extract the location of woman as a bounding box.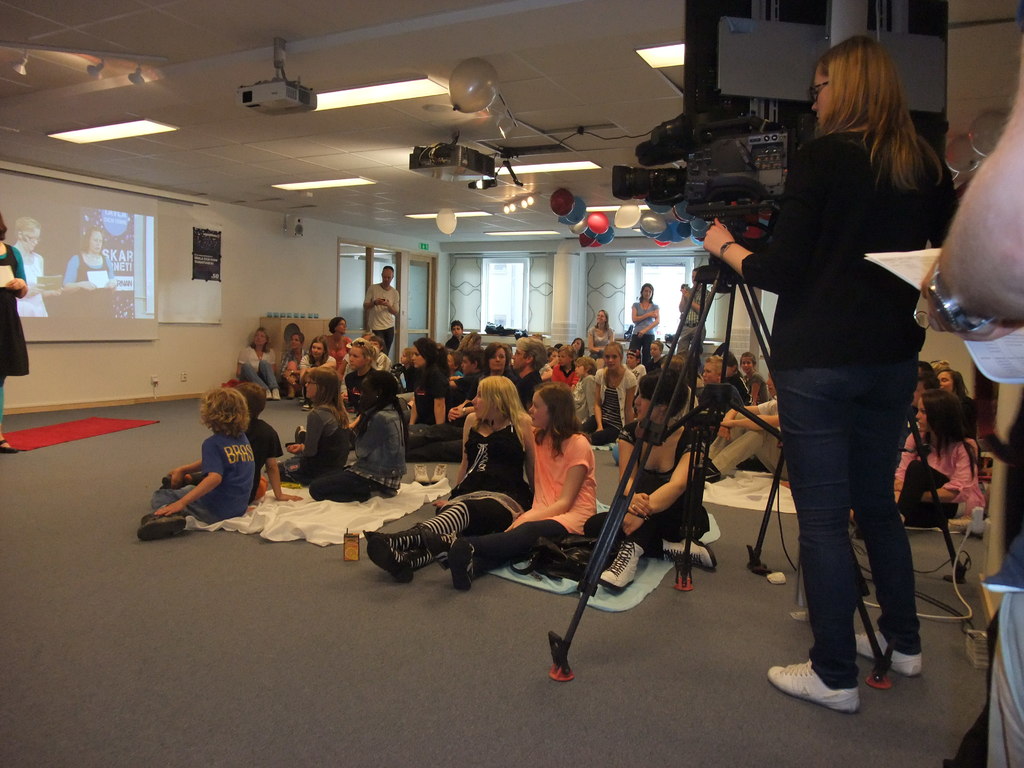
[x1=685, y1=349, x2=751, y2=418].
